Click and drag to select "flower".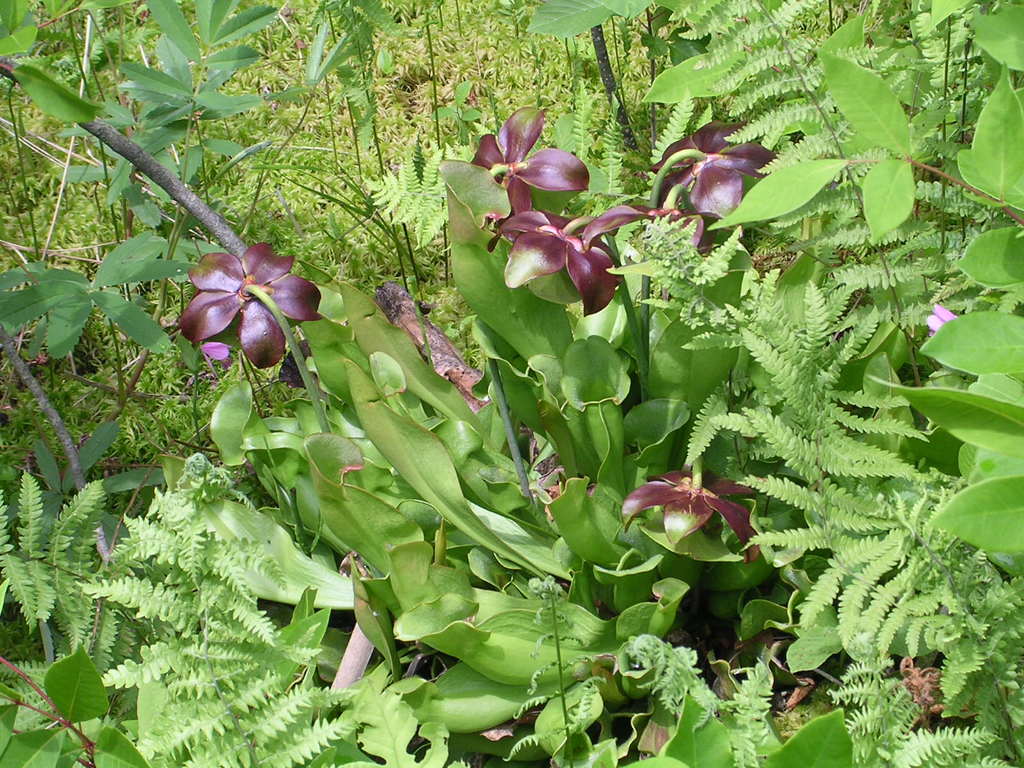
Selection: l=195, t=335, r=228, b=380.
